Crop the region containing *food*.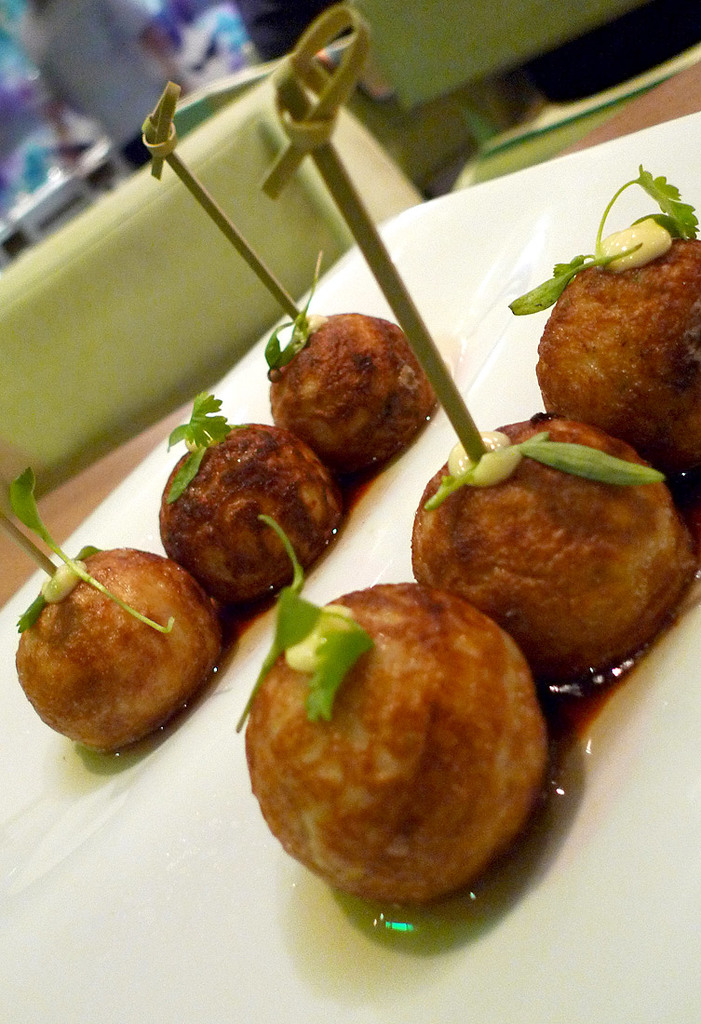
Crop region: 162/392/235/503.
